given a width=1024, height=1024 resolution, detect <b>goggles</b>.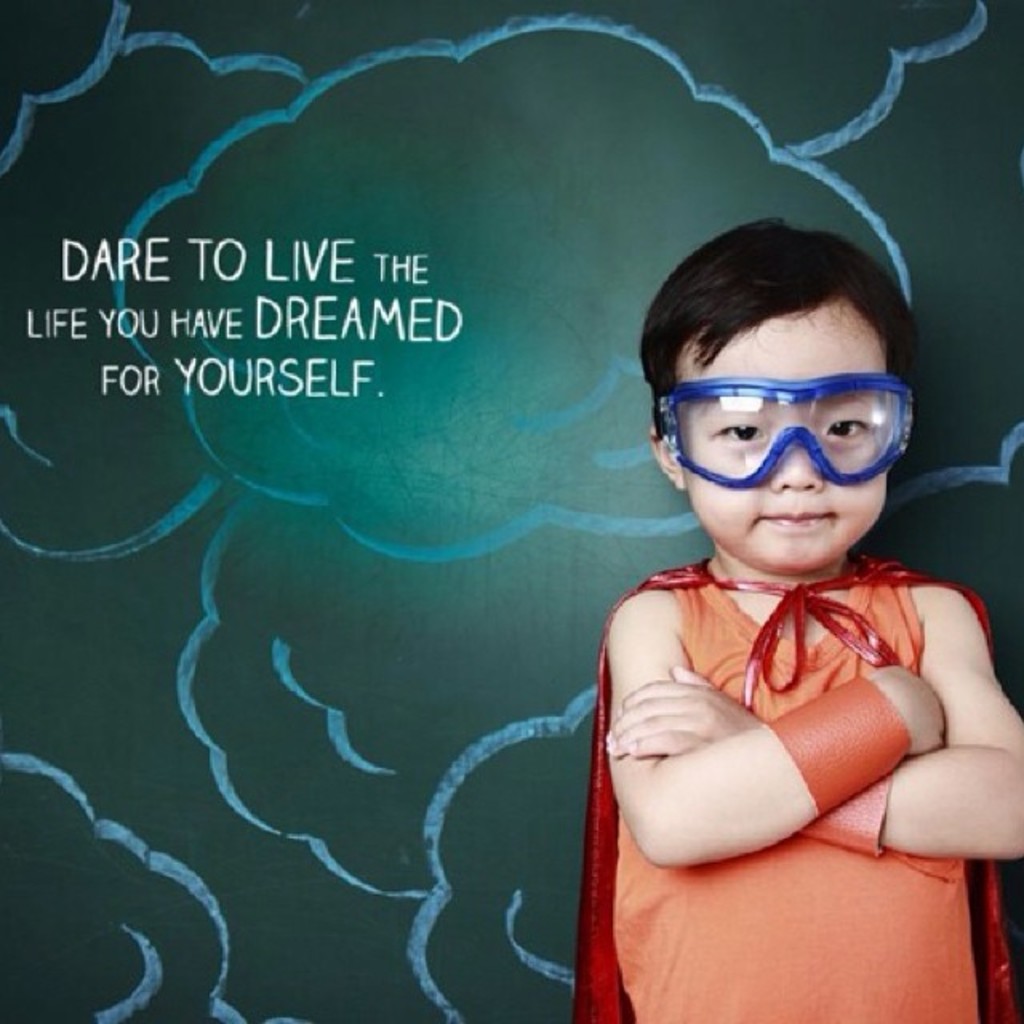
[680,354,894,478].
